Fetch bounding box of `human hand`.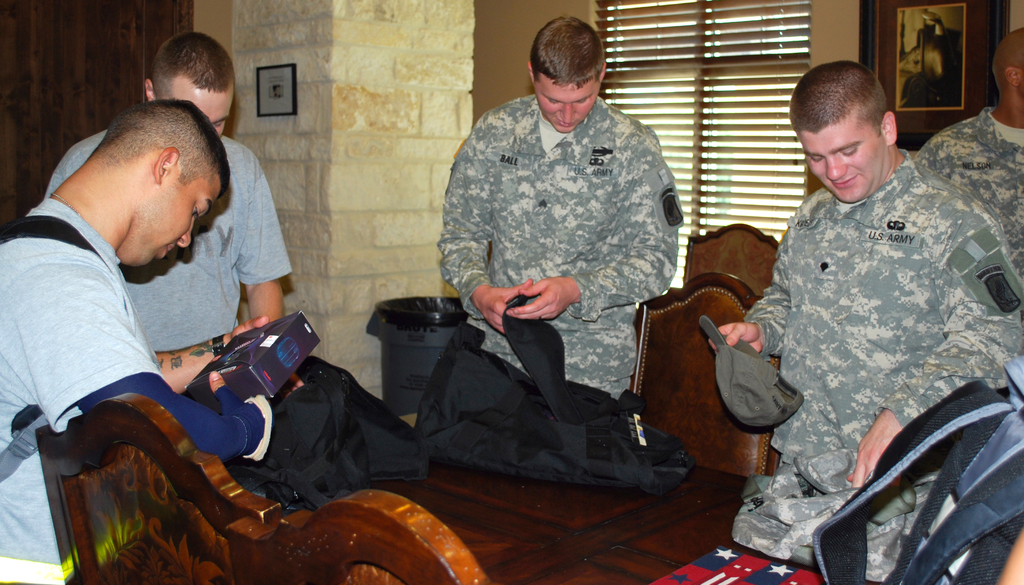
Bbox: detection(508, 273, 589, 325).
